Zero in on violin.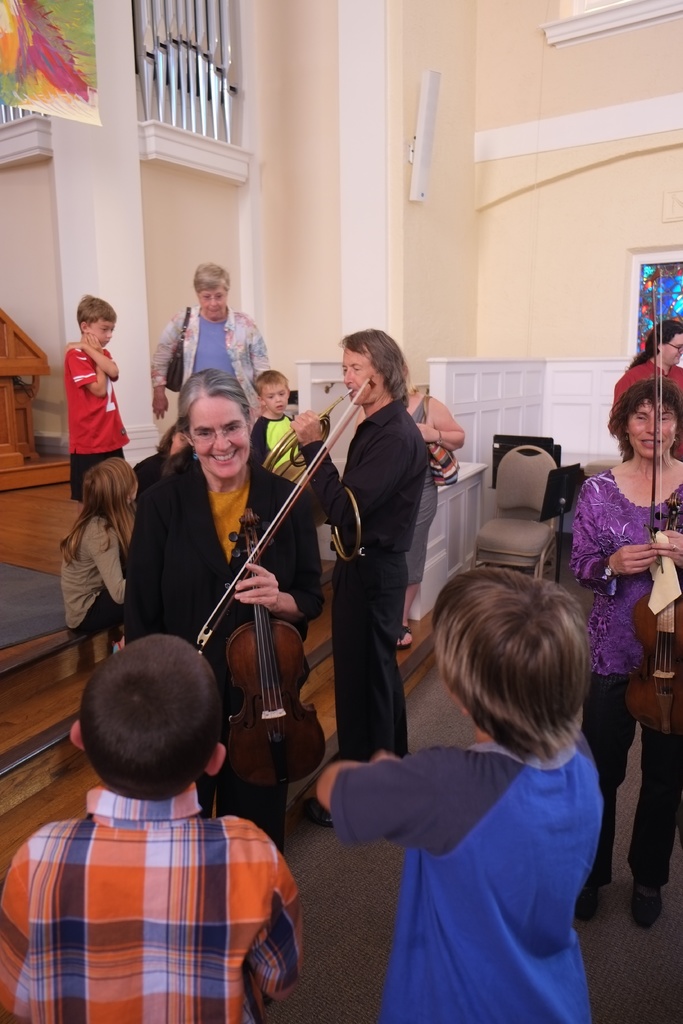
Zeroed in: (158,408,358,827).
